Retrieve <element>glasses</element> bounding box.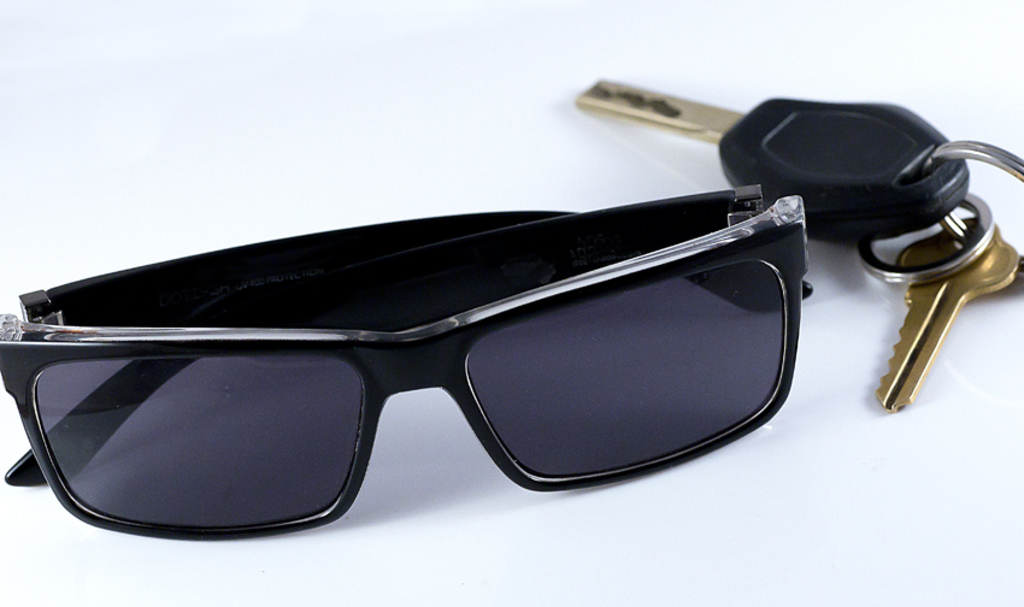
Bounding box: [0,183,814,537].
